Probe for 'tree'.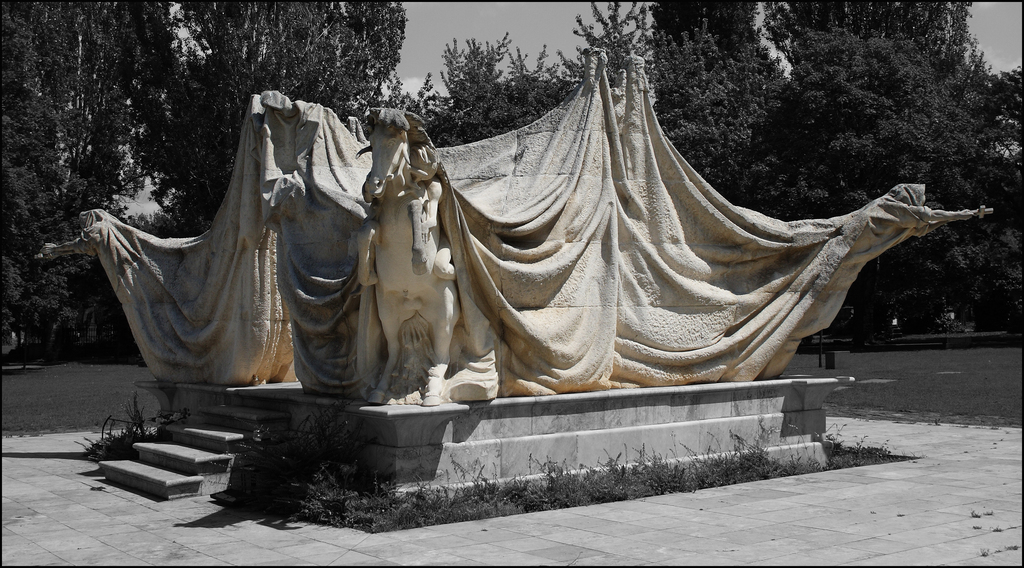
Probe result: 764, 33, 1018, 336.
